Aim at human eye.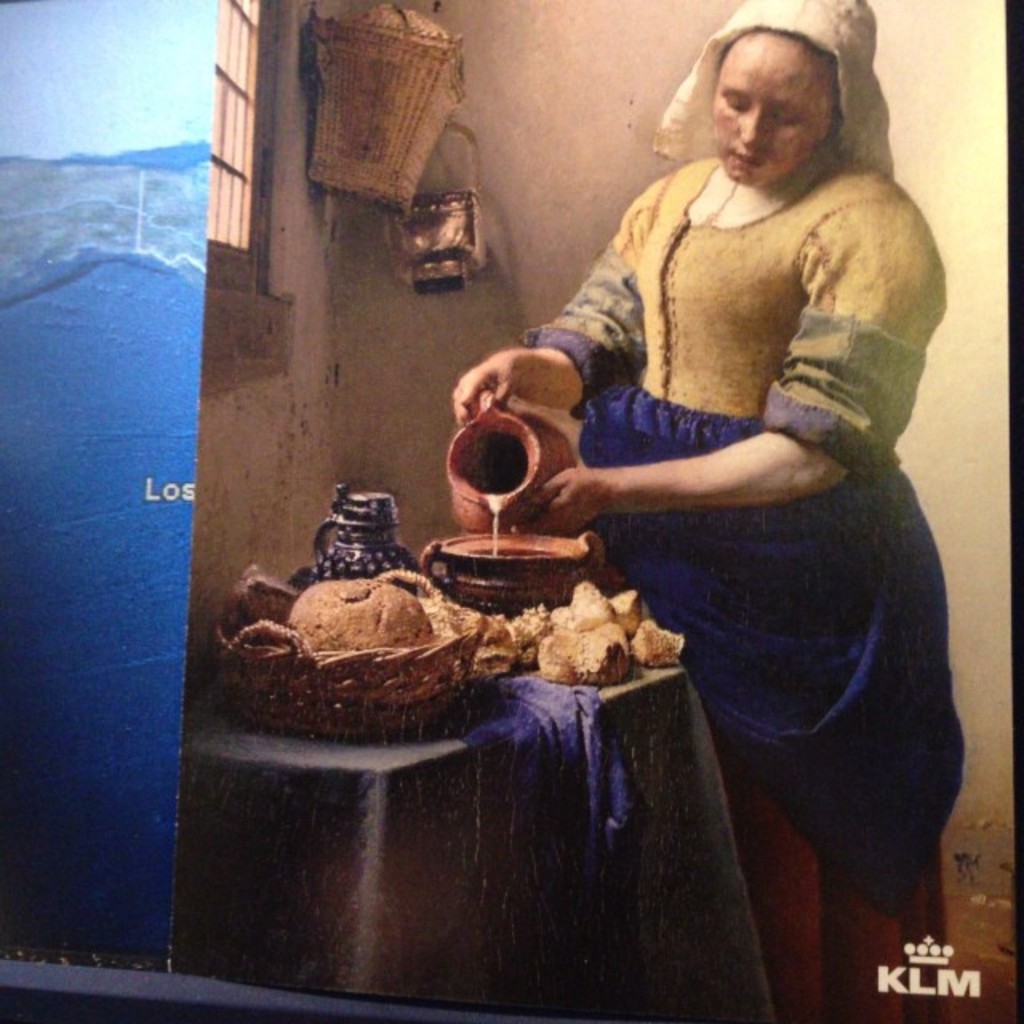
Aimed at <bbox>771, 104, 800, 126</bbox>.
